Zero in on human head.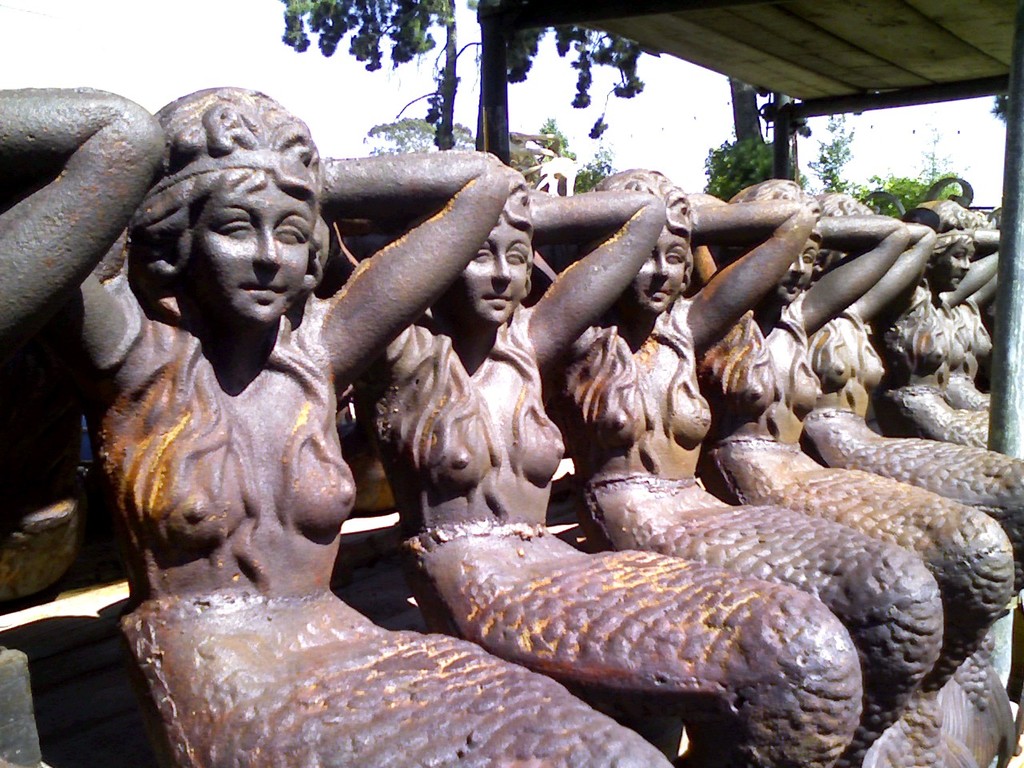
Zeroed in: <bbox>722, 178, 821, 302</bbox>.
